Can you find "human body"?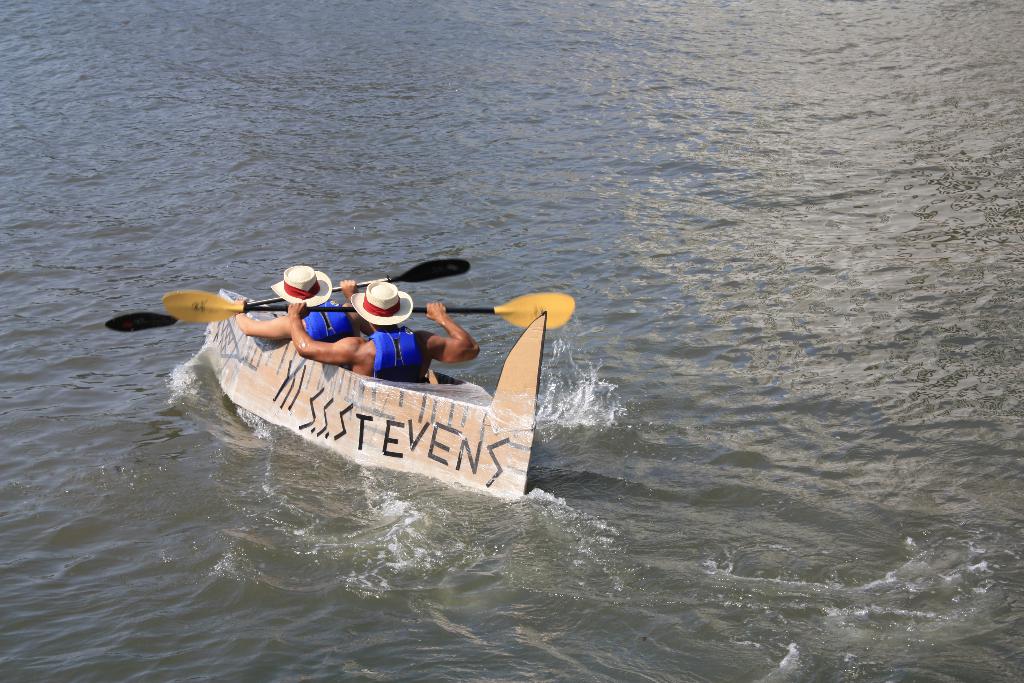
Yes, bounding box: bbox=[230, 283, 374, 341].
